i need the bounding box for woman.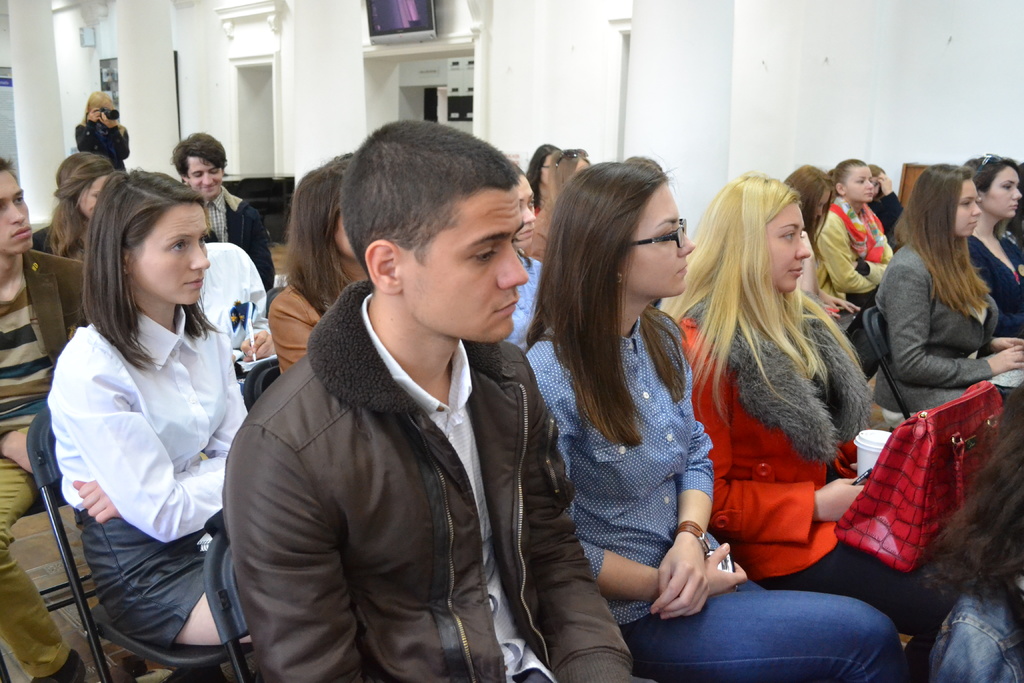
Here it is: x1=786, y1=158, x2=882, y2=386.
